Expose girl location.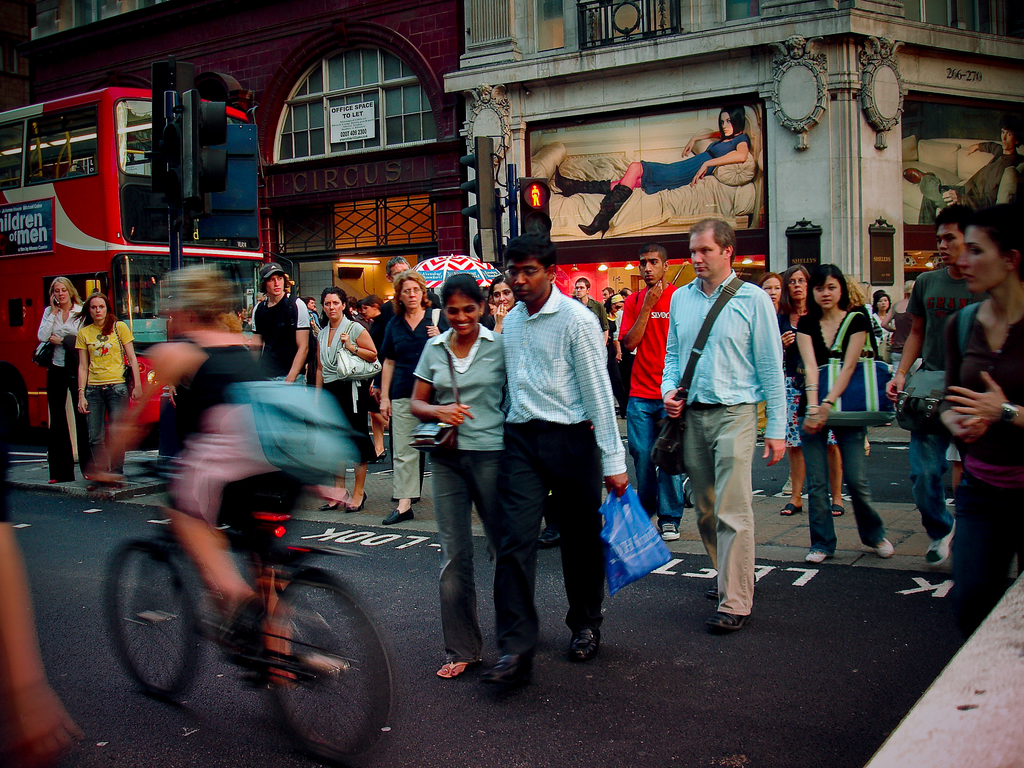
Exposed at BBox(756, 273, 786, 333).
